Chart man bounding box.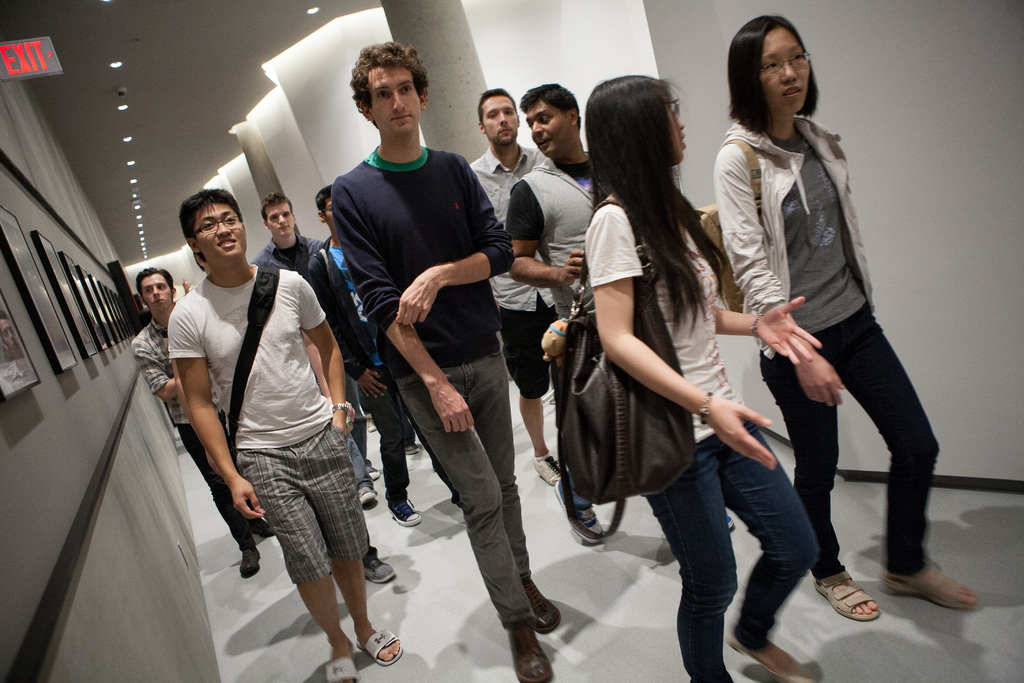
Charted: {"x1": 96, "y1": 272, "x2": 282, "y2": 573}.
